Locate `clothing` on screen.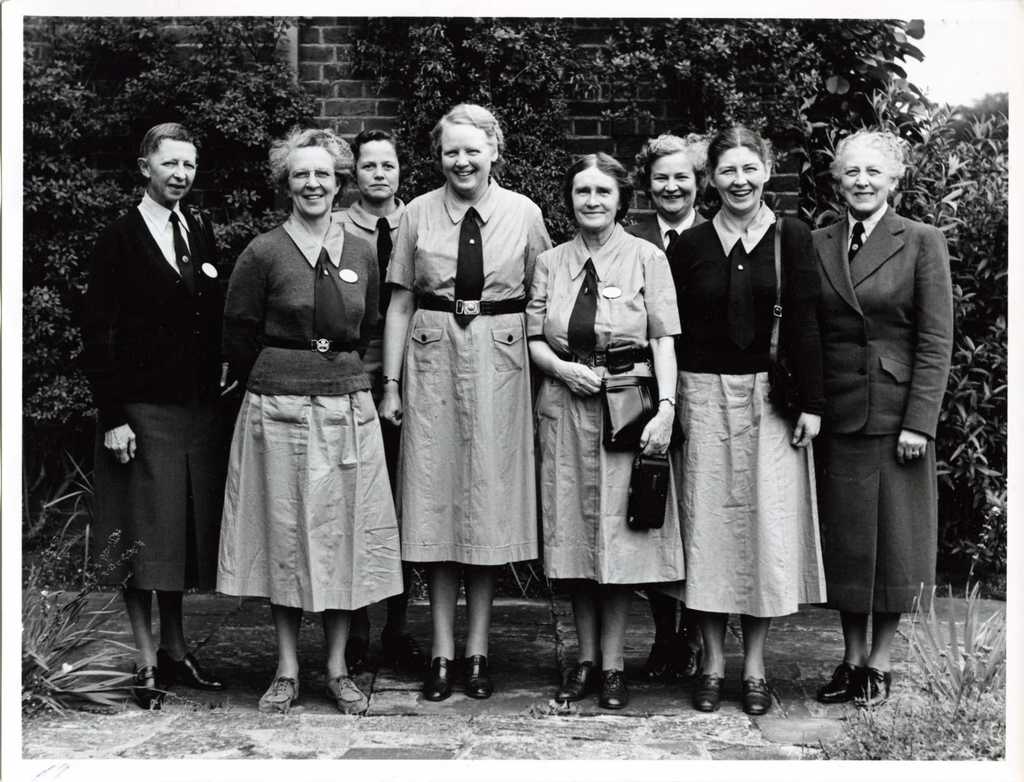
On screen at bbox=[814, 208, 957, 621].
